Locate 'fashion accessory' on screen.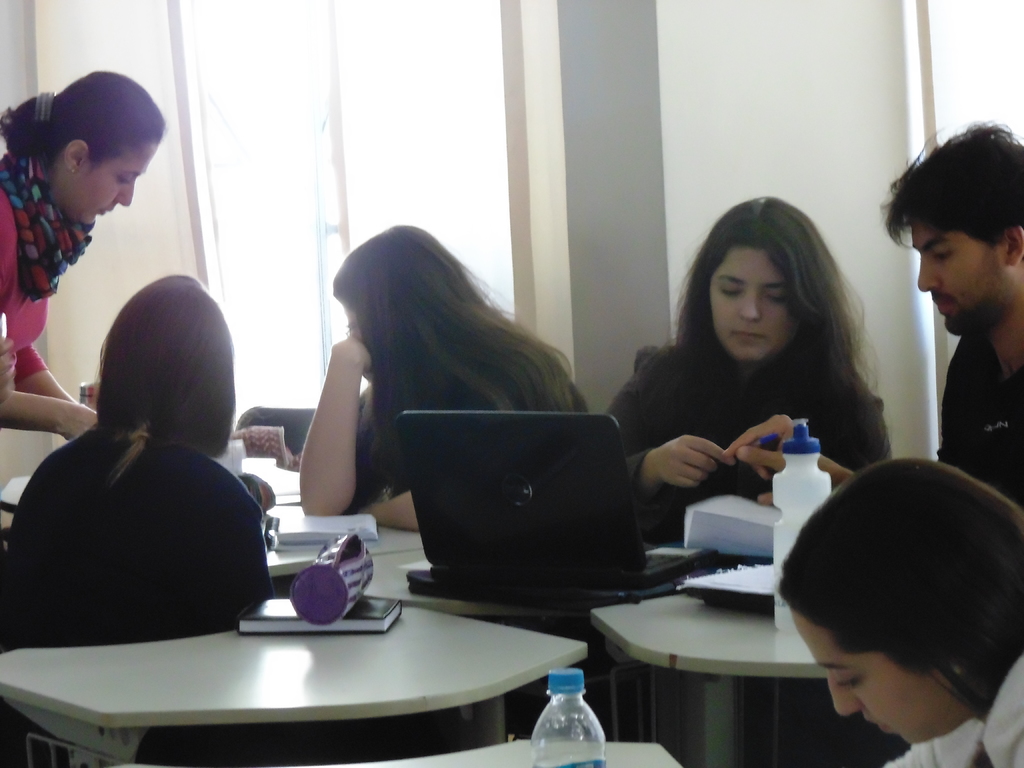
On screen at left=0, top=148, right=96, bottom=303.
